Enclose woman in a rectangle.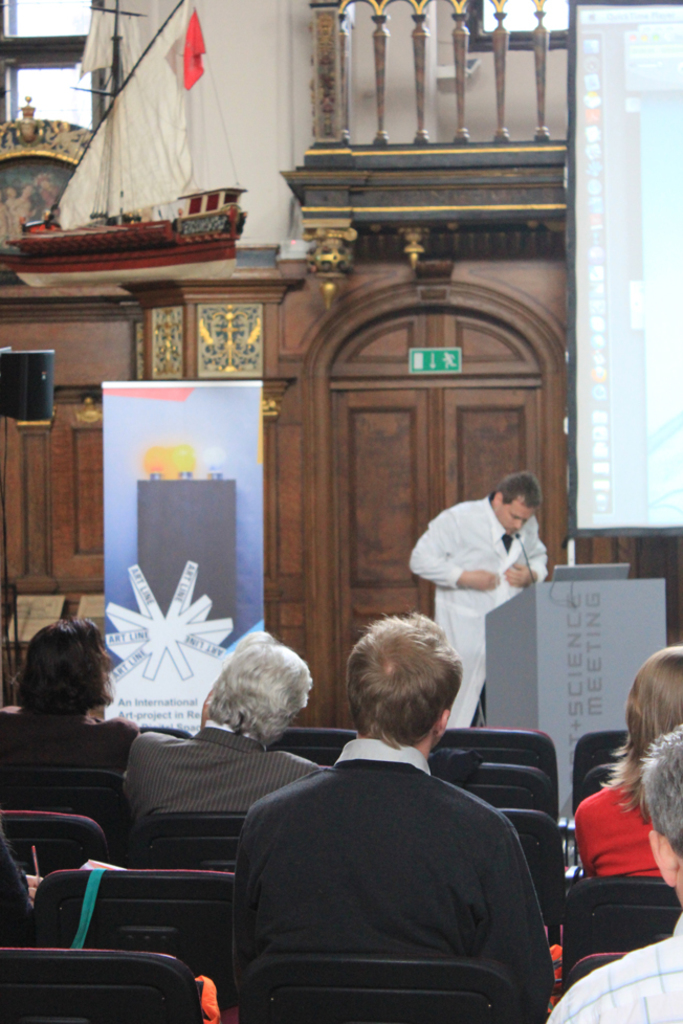
crop(572, 644, 682, 880).
